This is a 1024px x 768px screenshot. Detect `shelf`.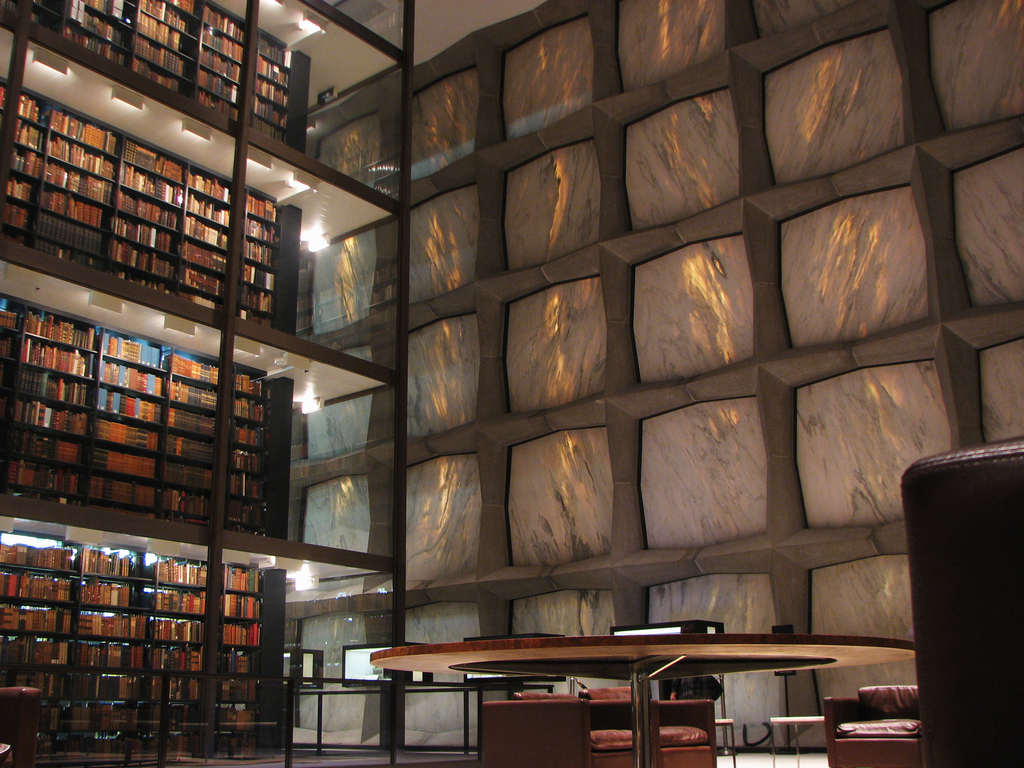
bbox(1, 570, 77, 600).
